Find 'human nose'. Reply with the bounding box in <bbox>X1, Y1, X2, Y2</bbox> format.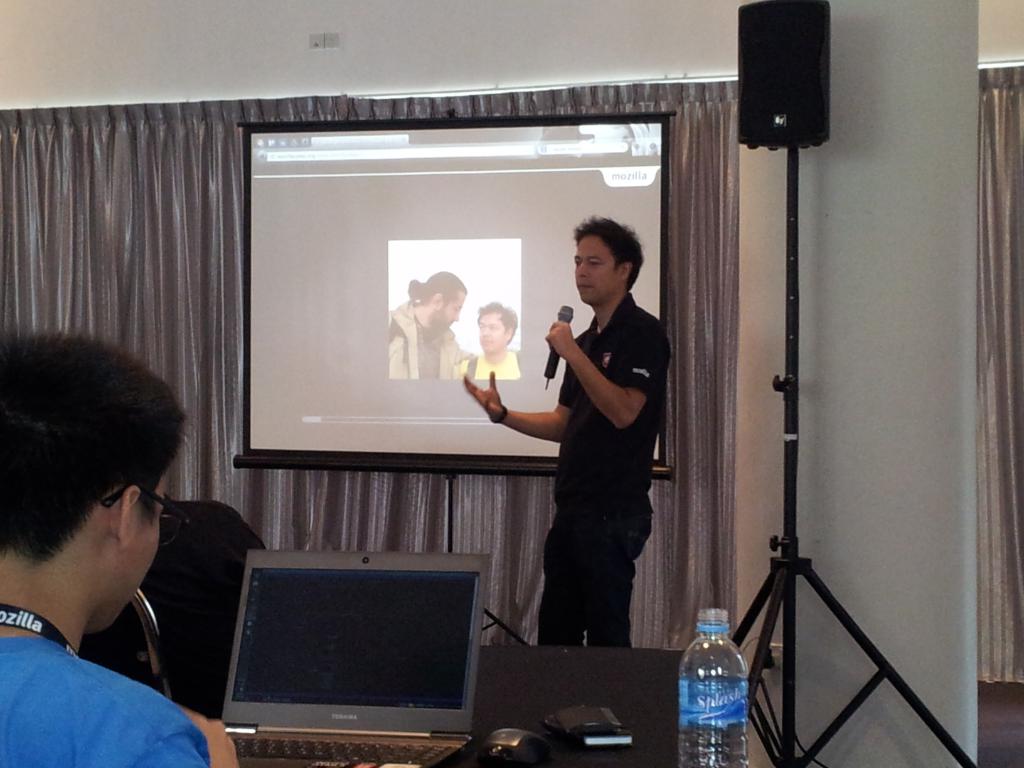
<bbox>480, 329, 492, 337</bbox>.
